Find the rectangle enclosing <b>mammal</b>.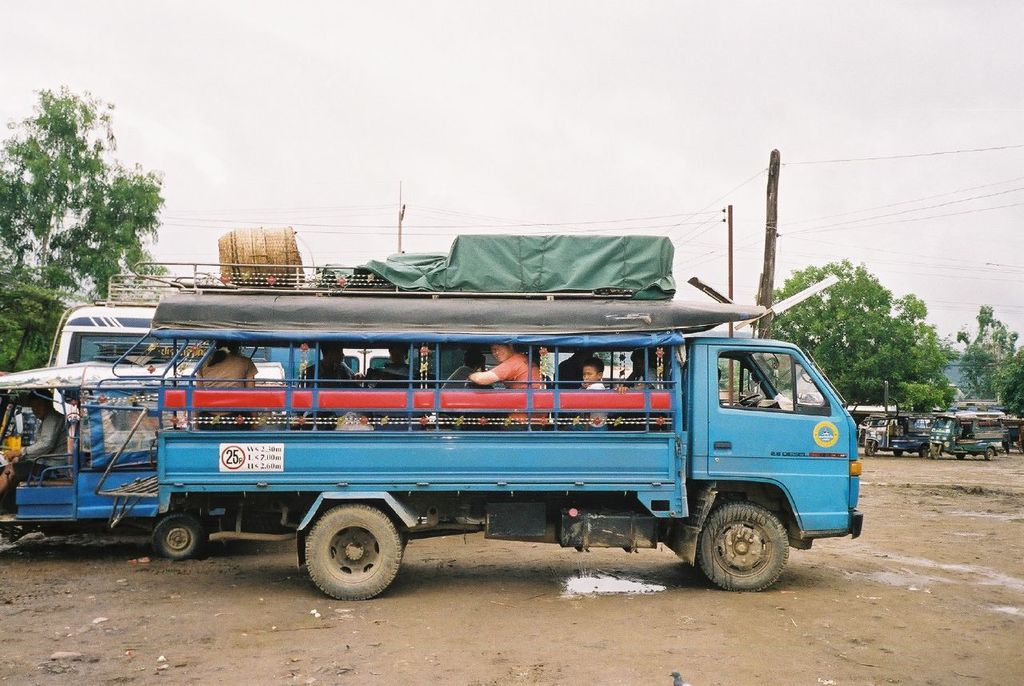
bbox=[546, 343, 597, 430].
